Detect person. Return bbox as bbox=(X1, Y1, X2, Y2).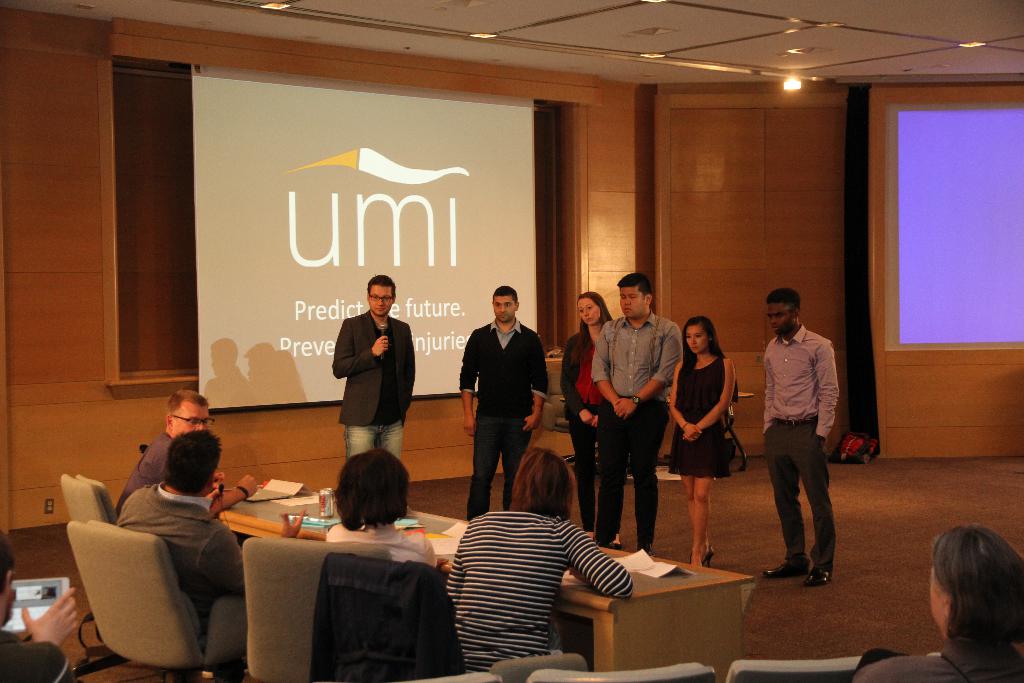
bbox=(112, 388, 260, 515).
